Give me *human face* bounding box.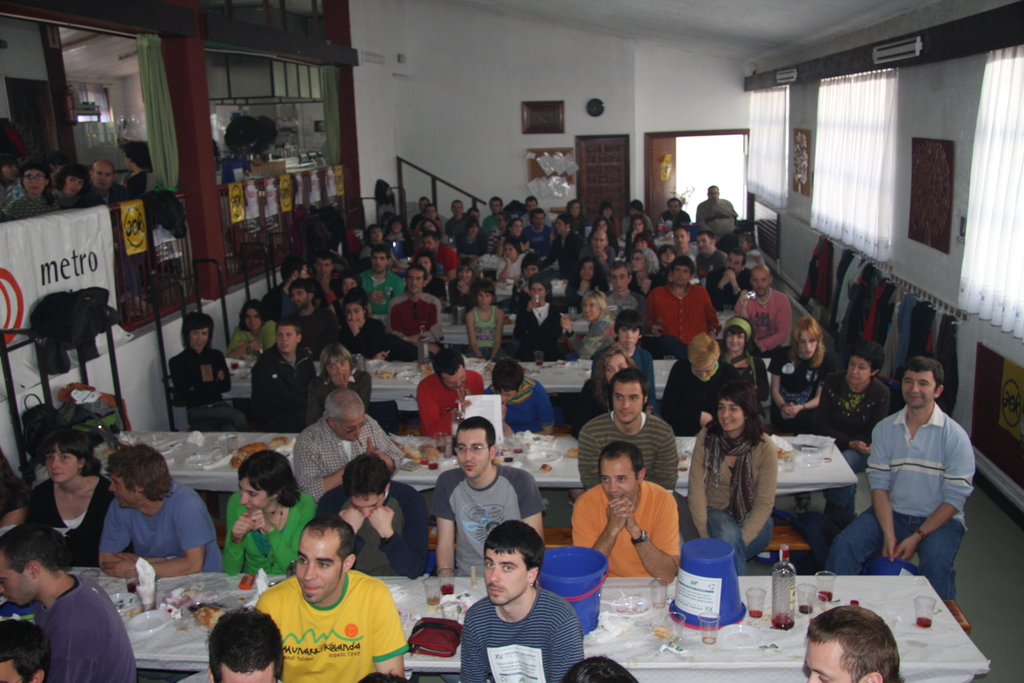
l=424, t=224, r=437, b=231.
